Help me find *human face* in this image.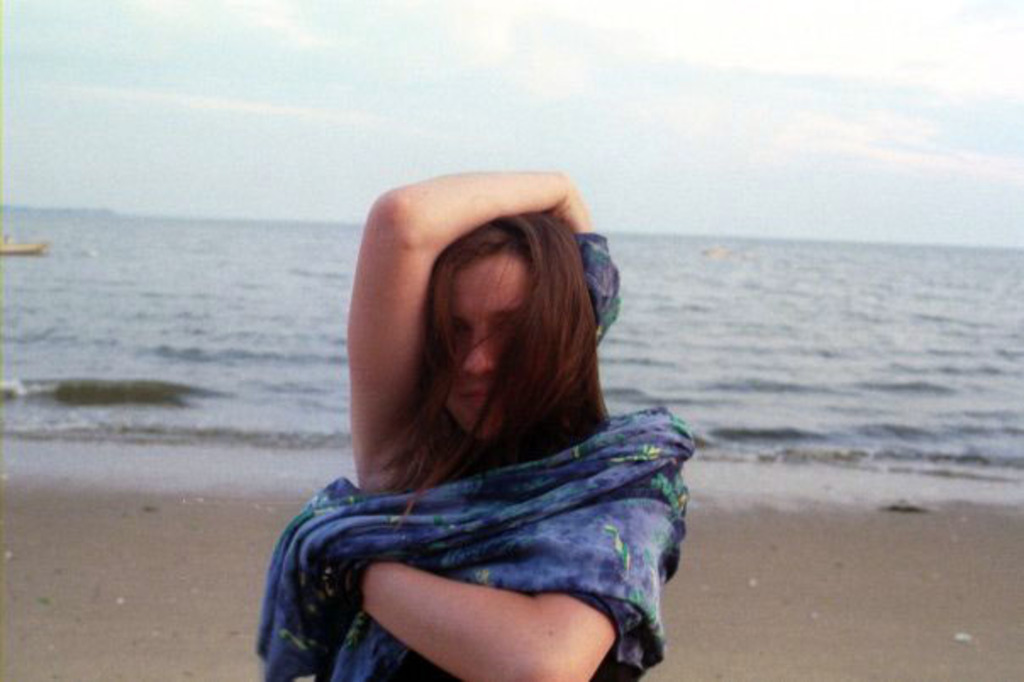
Found it: 442, 261, 532, 448.
